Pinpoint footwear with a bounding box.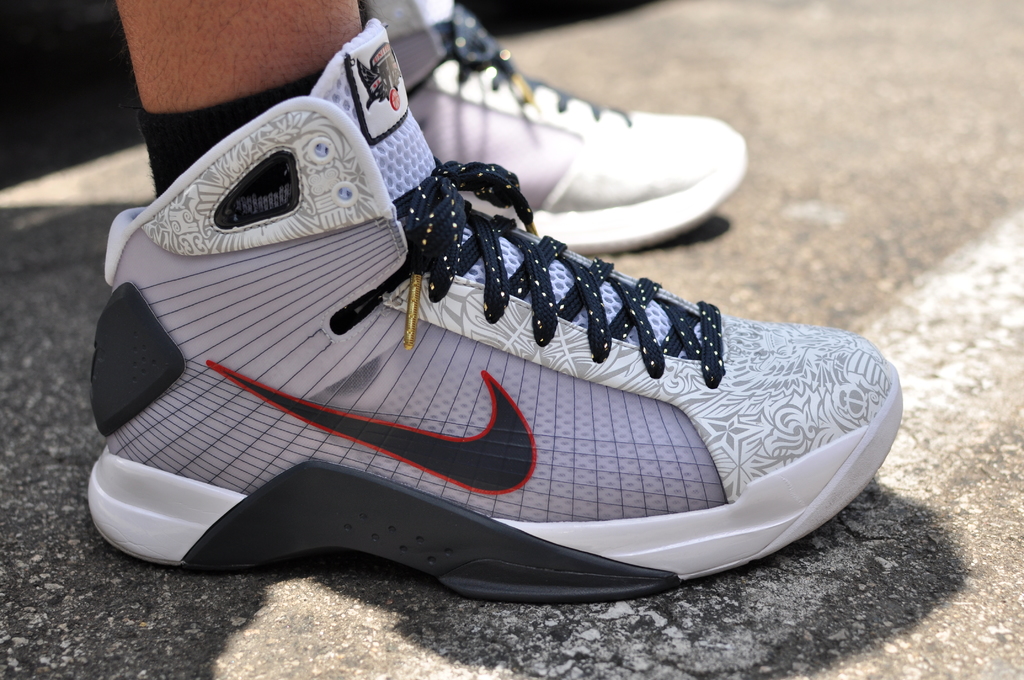
(left=362, top=0, right=742, bottom=248).
